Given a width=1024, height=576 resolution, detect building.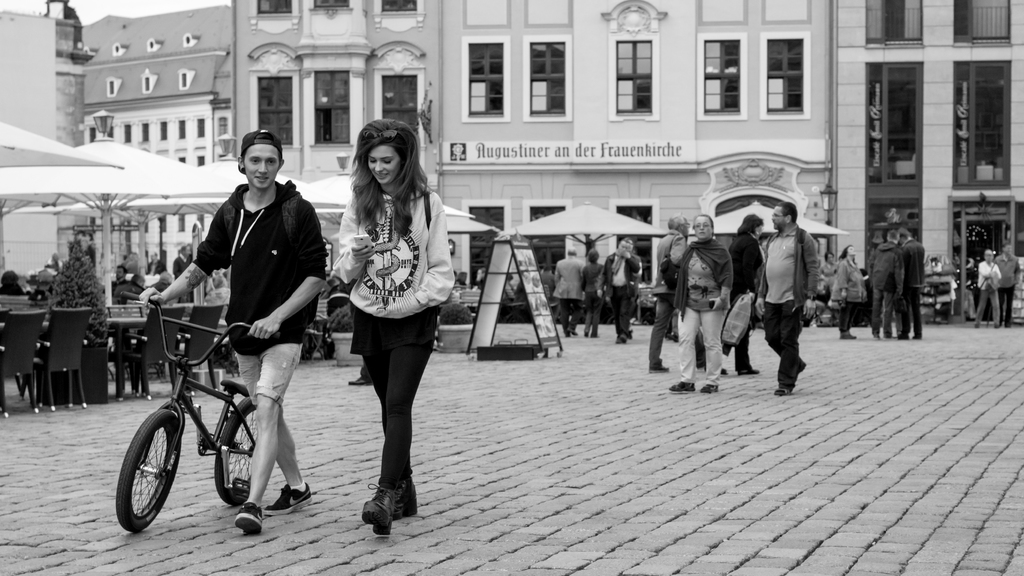
231,0,440,271.
